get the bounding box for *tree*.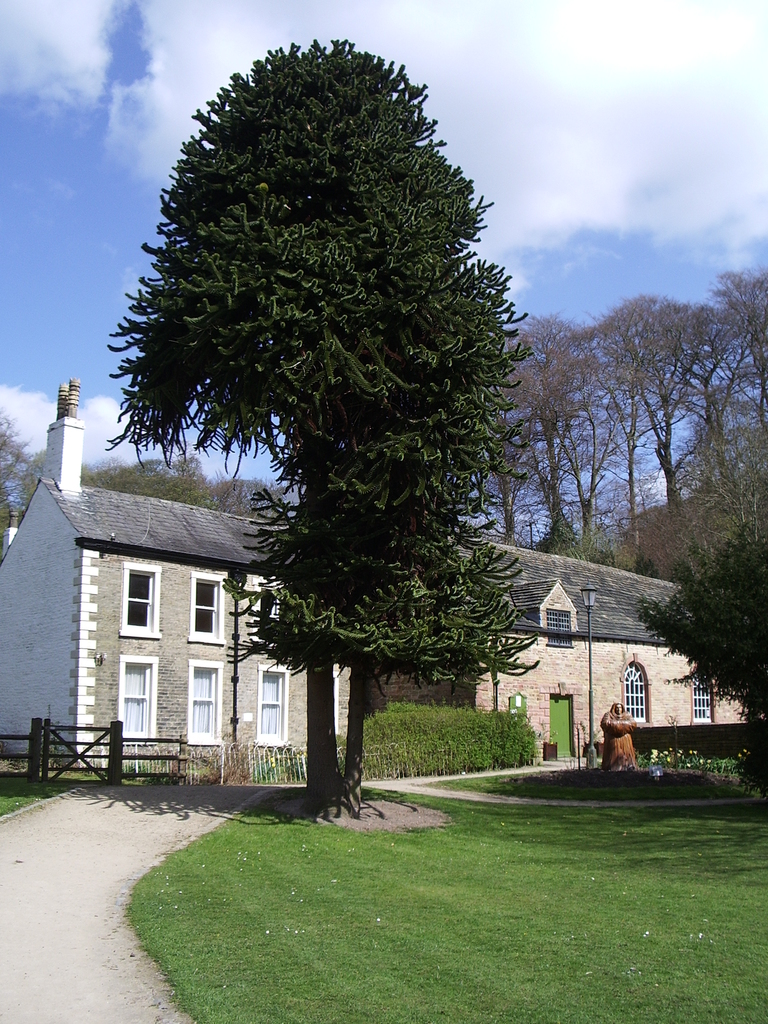
detection(86, 440, 219, 511).
